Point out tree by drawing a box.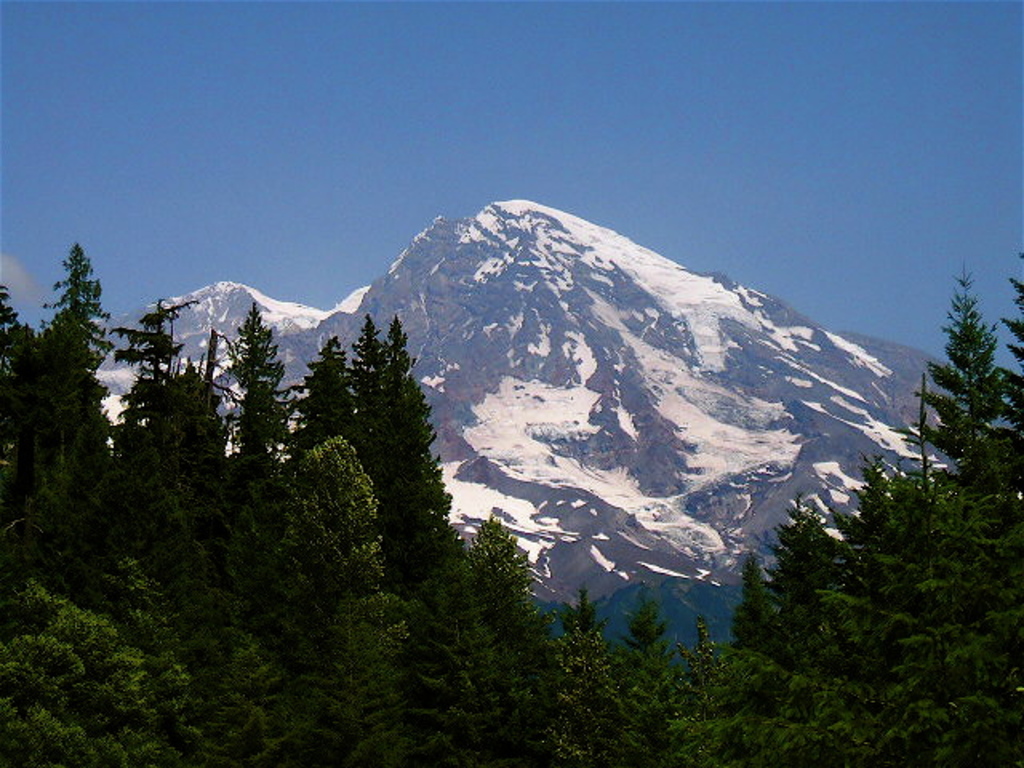
x1=749 y1=494 x2=858 y2=685.
